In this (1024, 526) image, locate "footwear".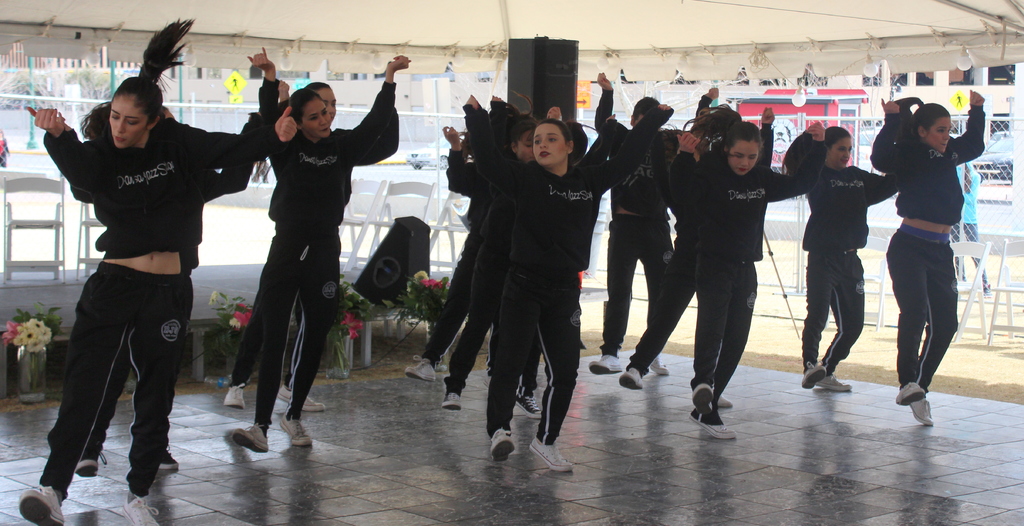
Bounding box: {"left": 17, "top": 477, "right": 65, "bottom": 525}.
